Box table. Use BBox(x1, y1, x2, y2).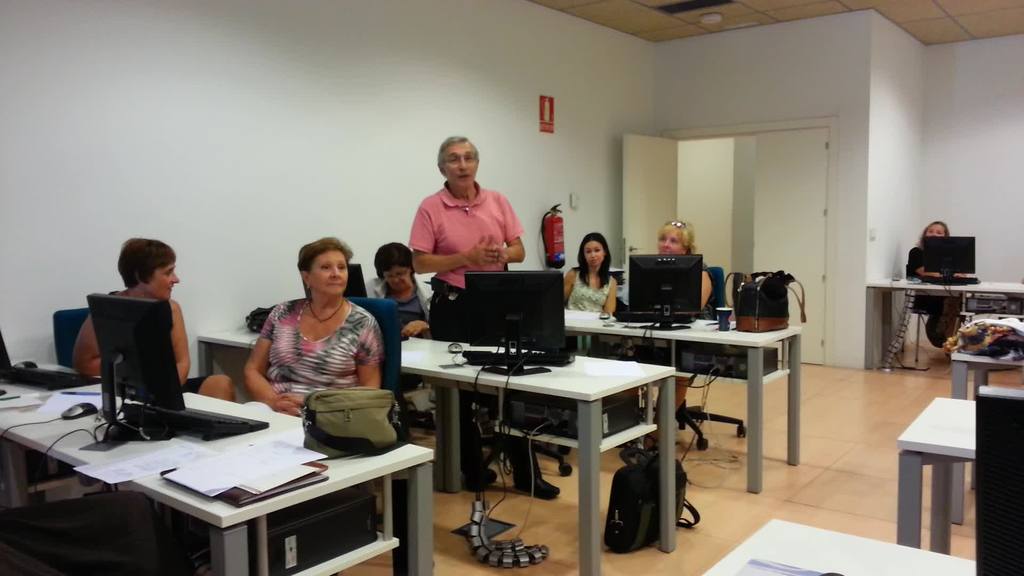
BBox(0, 362, 439, 575).
